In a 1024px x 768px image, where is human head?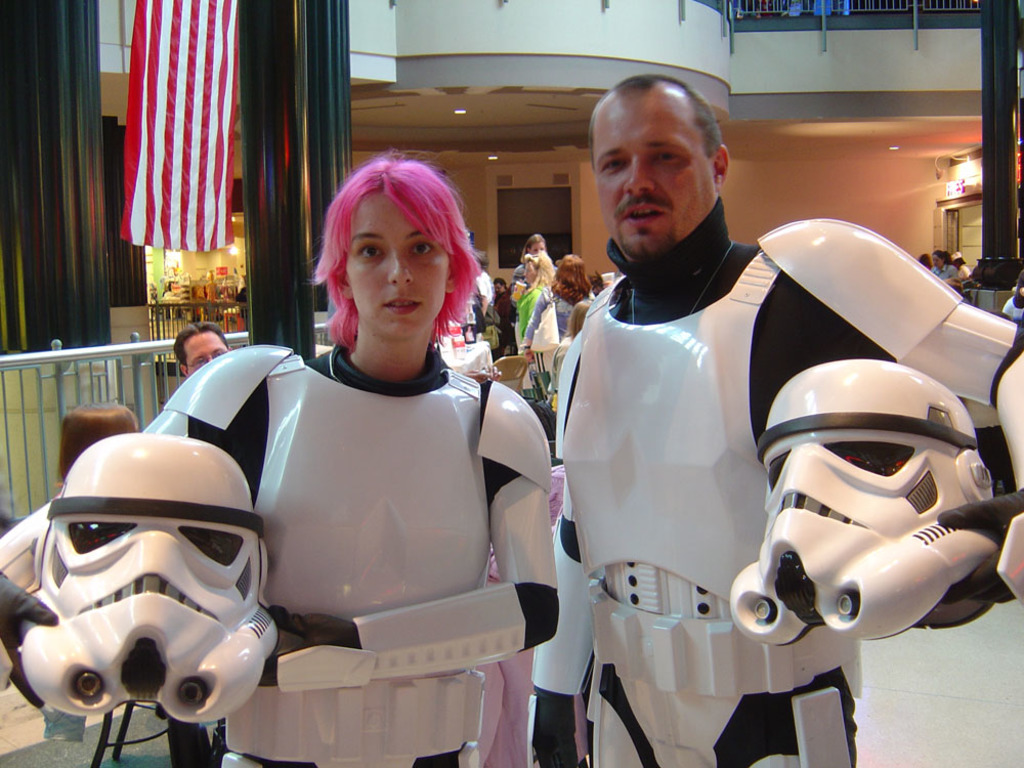
{"left": 930, "top": 248, "right": 948, "bottom": 268}.
